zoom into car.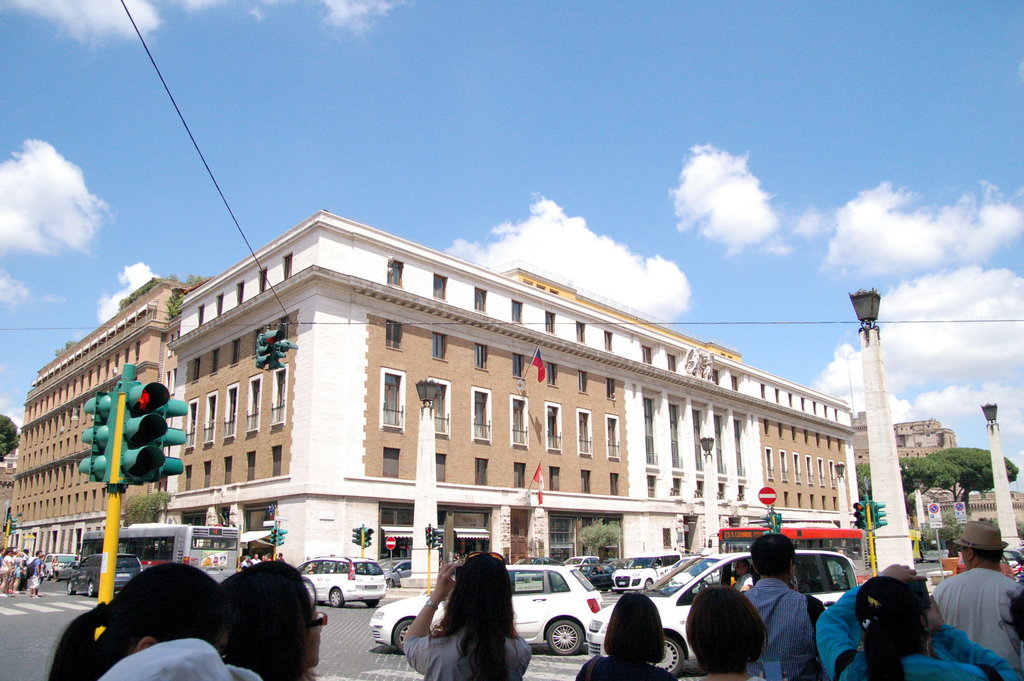
Zoom target: region(658, 554, 721, 594).
